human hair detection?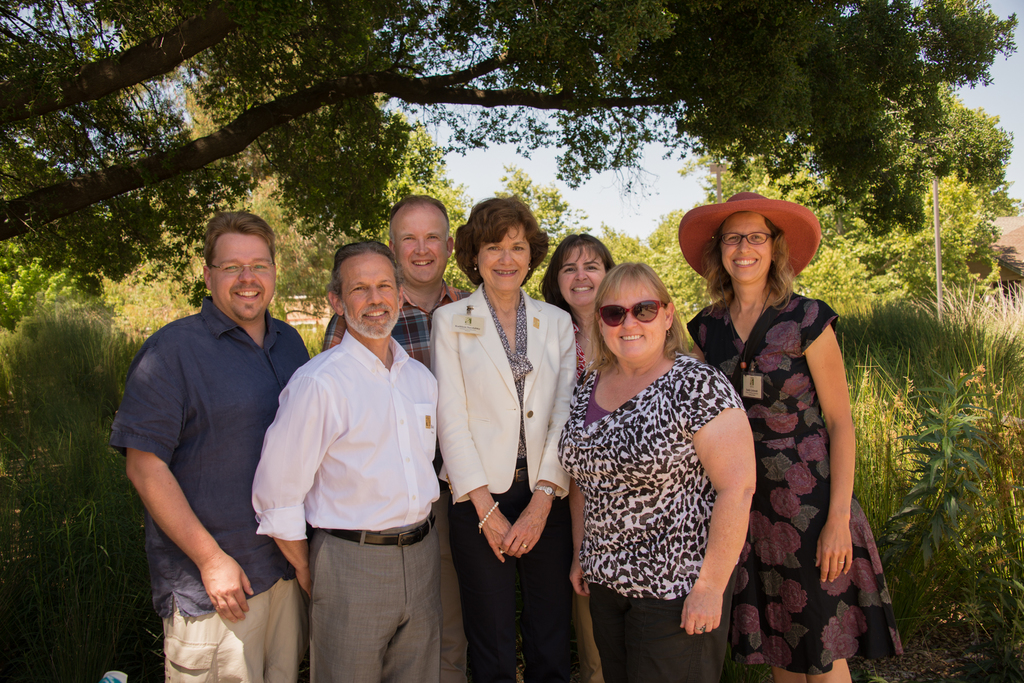
x1=388, y1=194, x2=447, y2=215
